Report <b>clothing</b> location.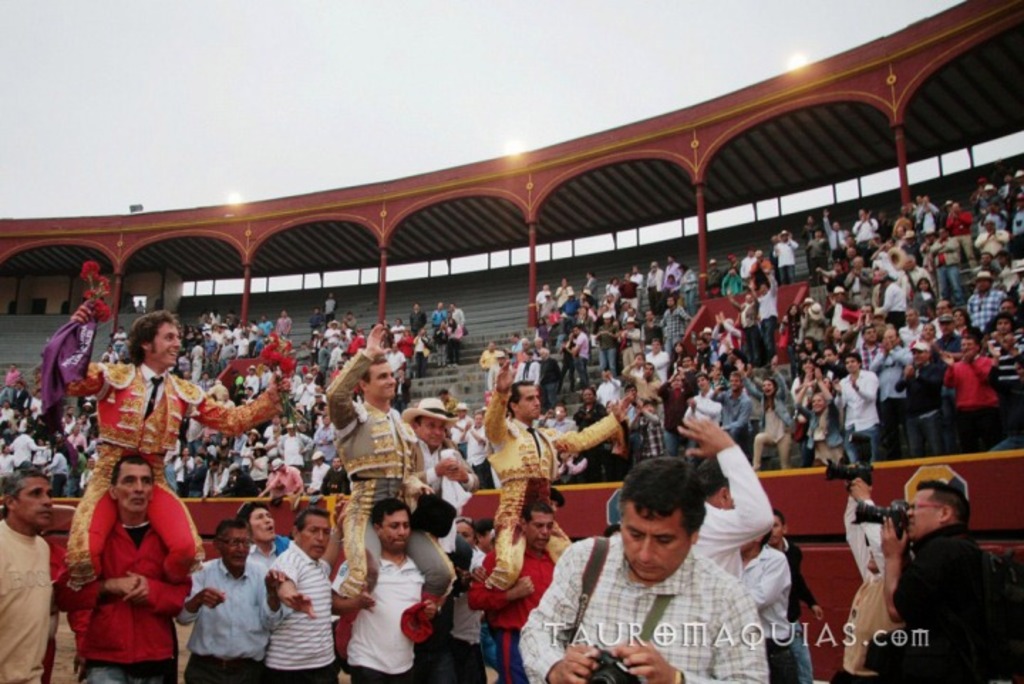
Report: Rect(528, 526, 762, 683).
